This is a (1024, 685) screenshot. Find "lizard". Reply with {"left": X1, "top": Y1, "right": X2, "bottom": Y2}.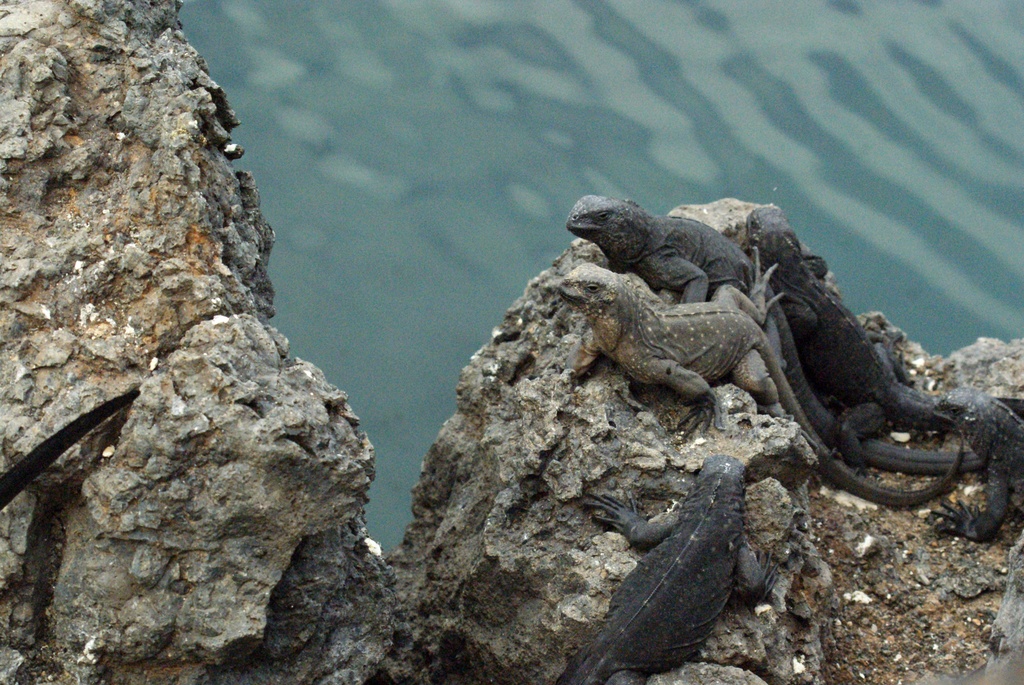
{"left": 552, "top": 195, "right": 940, "bottom": 442}.
